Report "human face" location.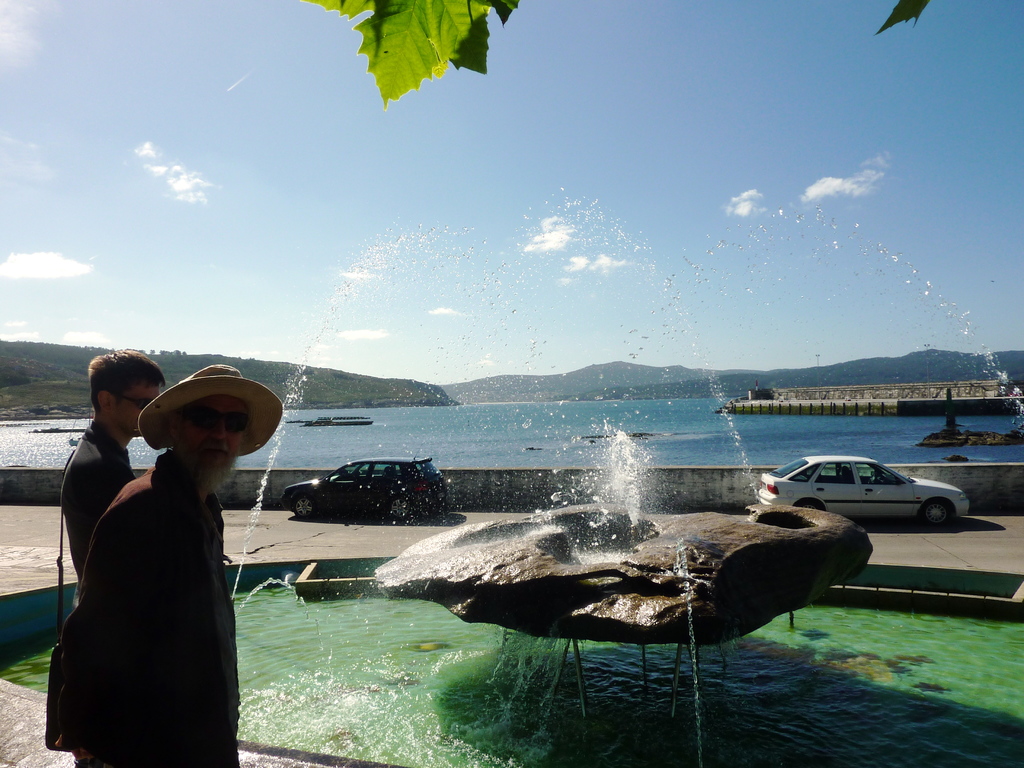
Report: <region>177, 403, 255, 488</region>.
